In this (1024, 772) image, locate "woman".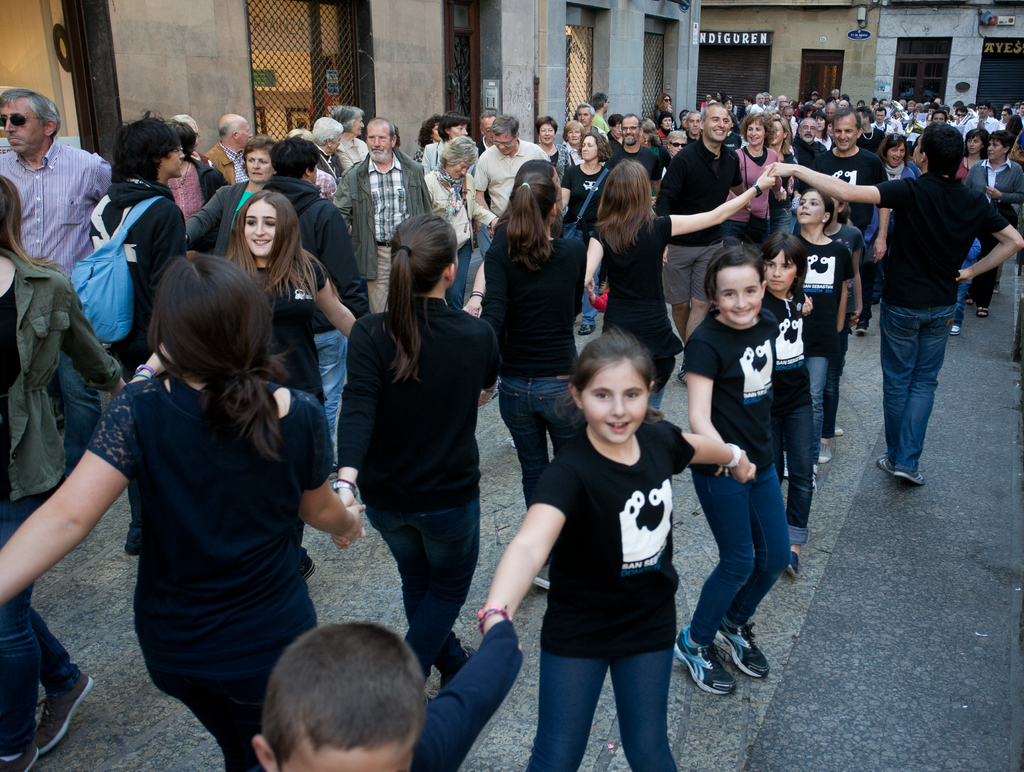
Bounding box: <region>419, 107, 479, 182</region>.
